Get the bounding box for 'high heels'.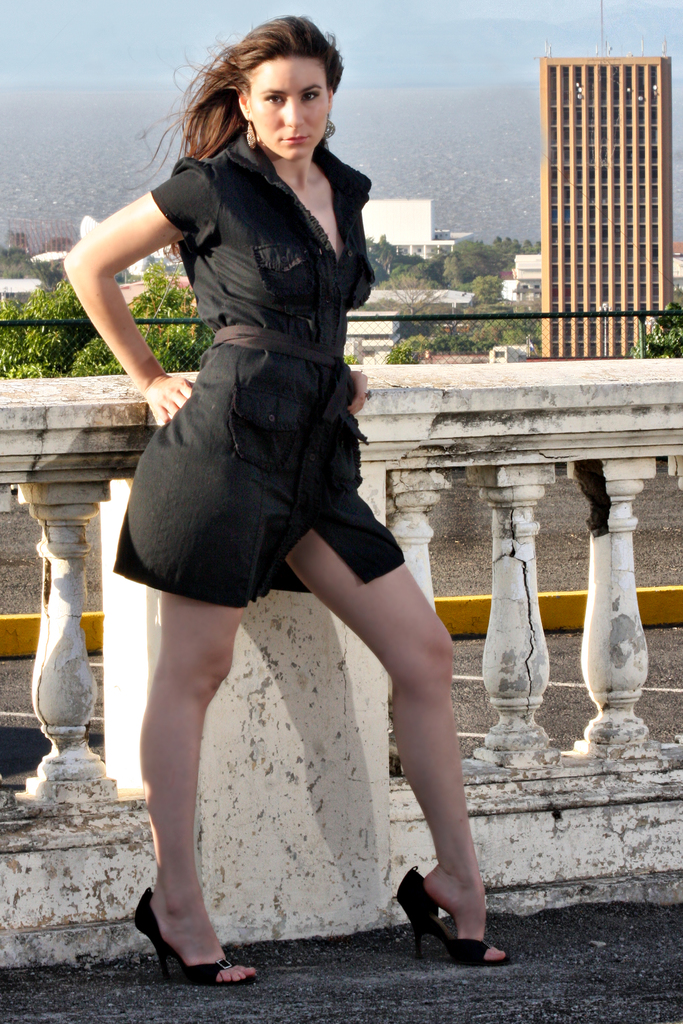
[left=134, top=888, right=253, bottom=987].
